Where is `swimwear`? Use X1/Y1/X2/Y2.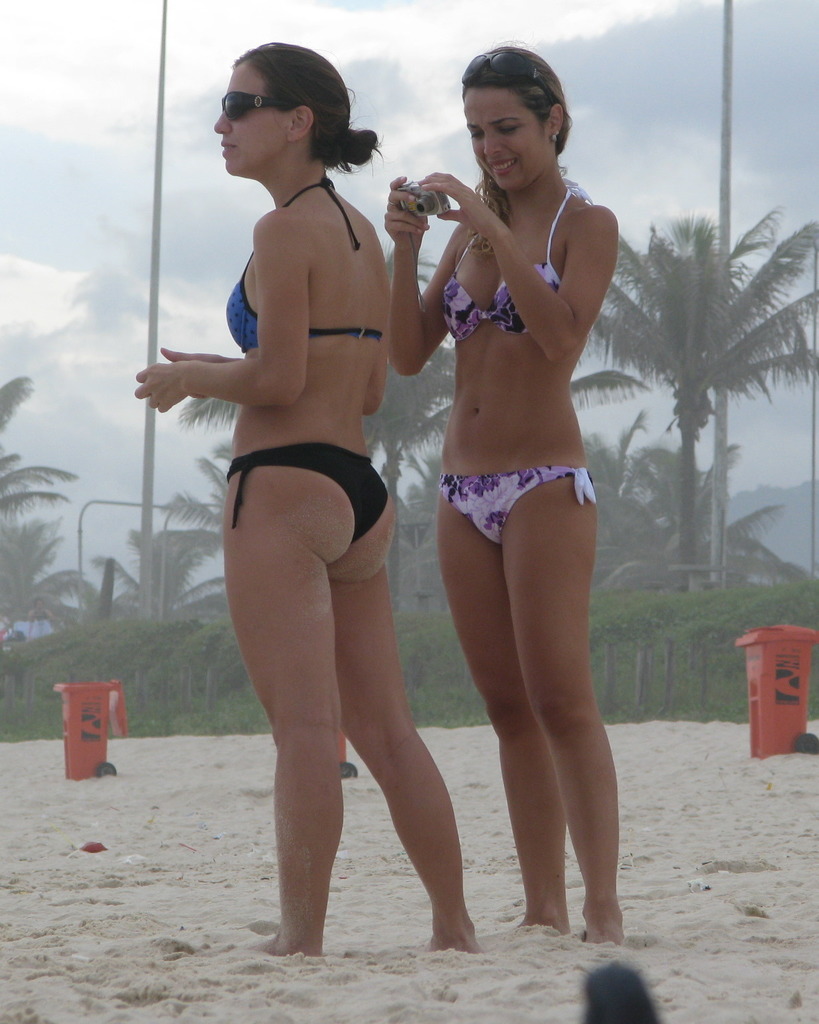
438/464/598/545.
